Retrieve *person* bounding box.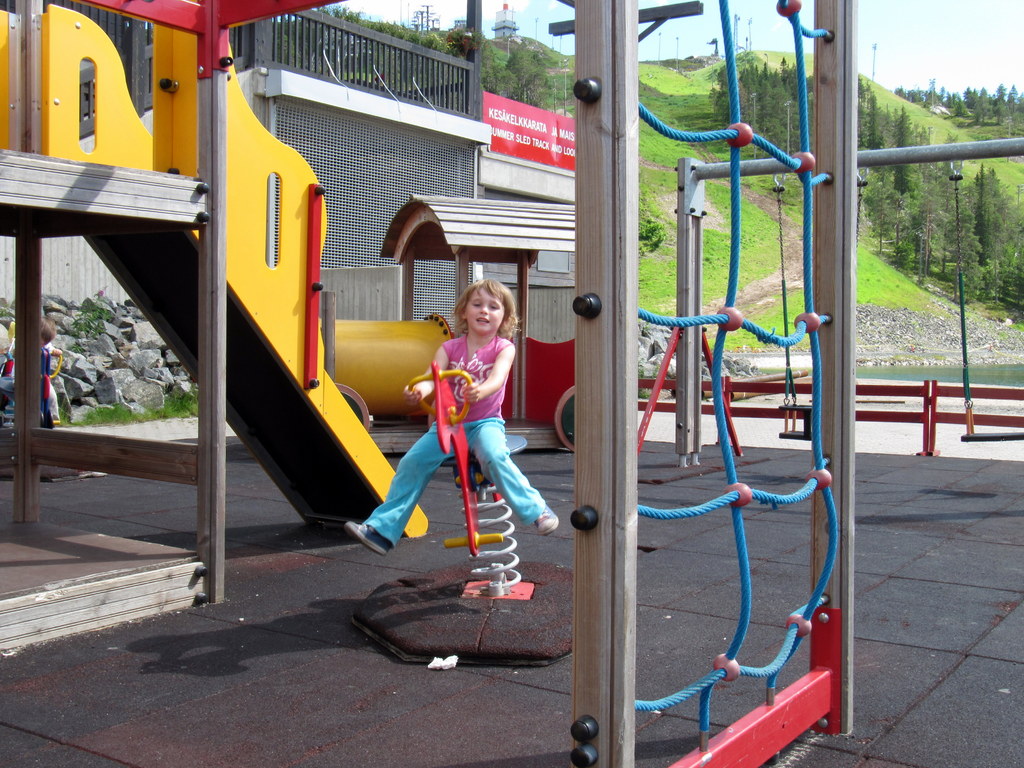
Bounding box: x1=348 y1=280 x2=556 y2=557.
